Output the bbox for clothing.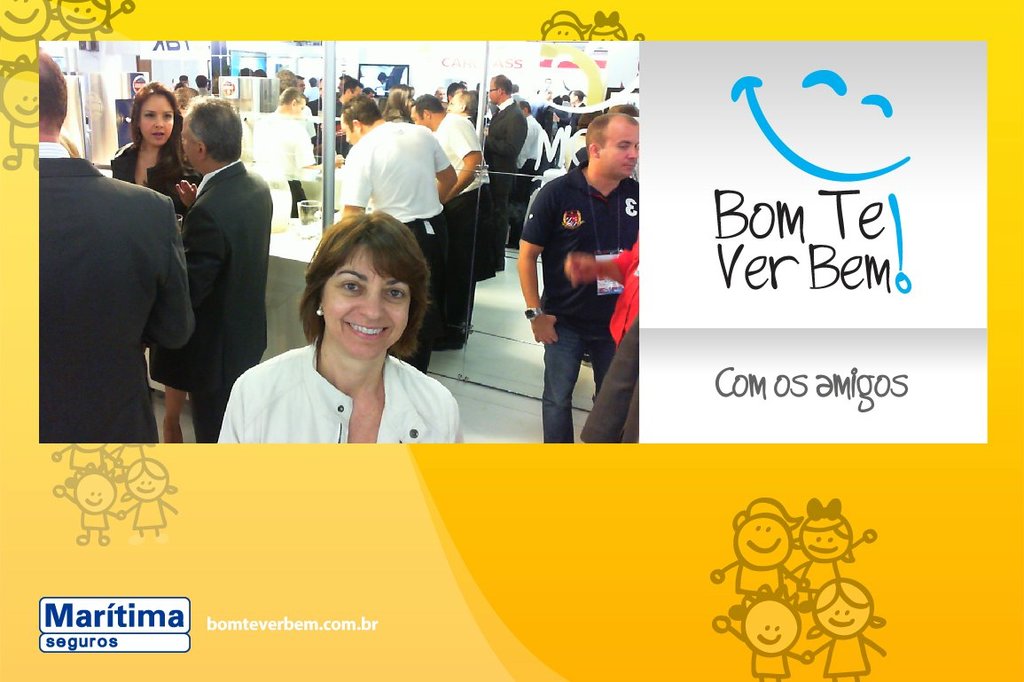
[535, 129, 560, 181].
